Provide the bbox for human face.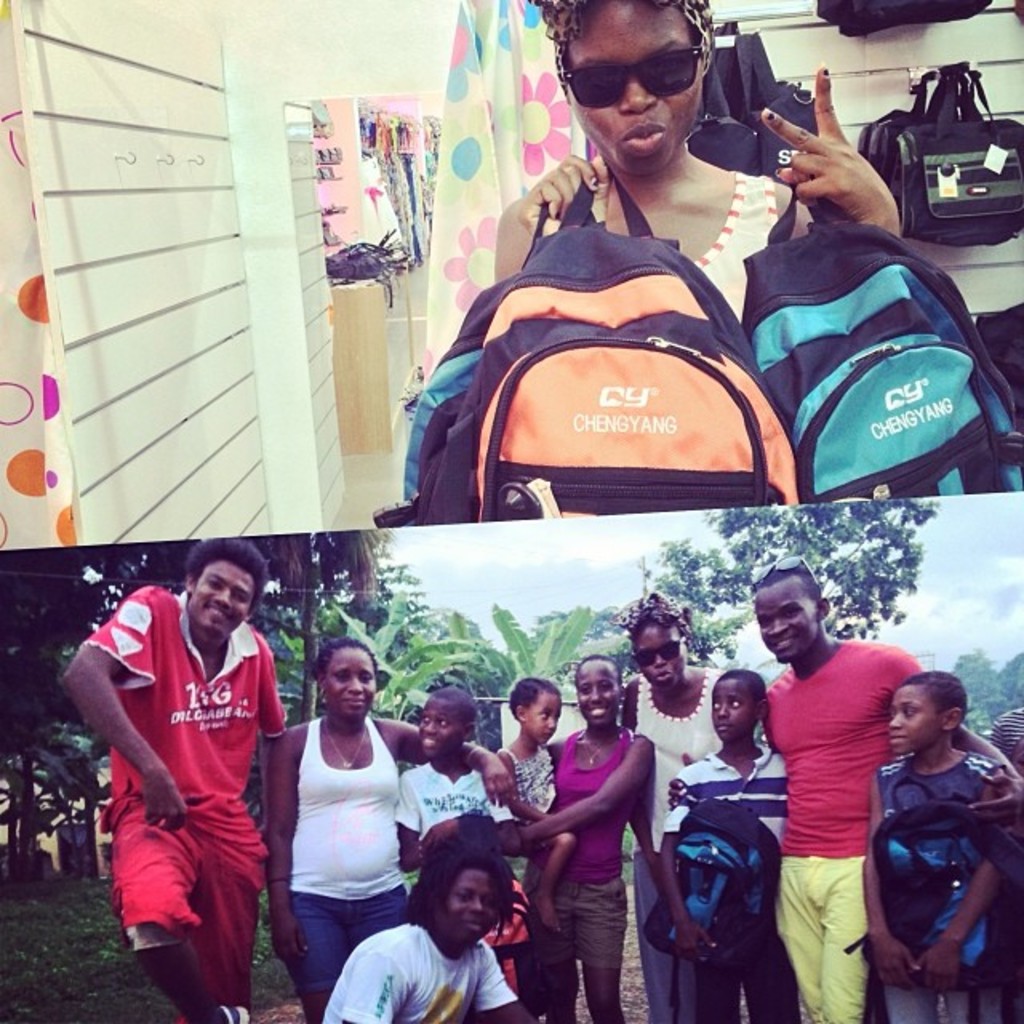
box(566, 0, 707, 181).
